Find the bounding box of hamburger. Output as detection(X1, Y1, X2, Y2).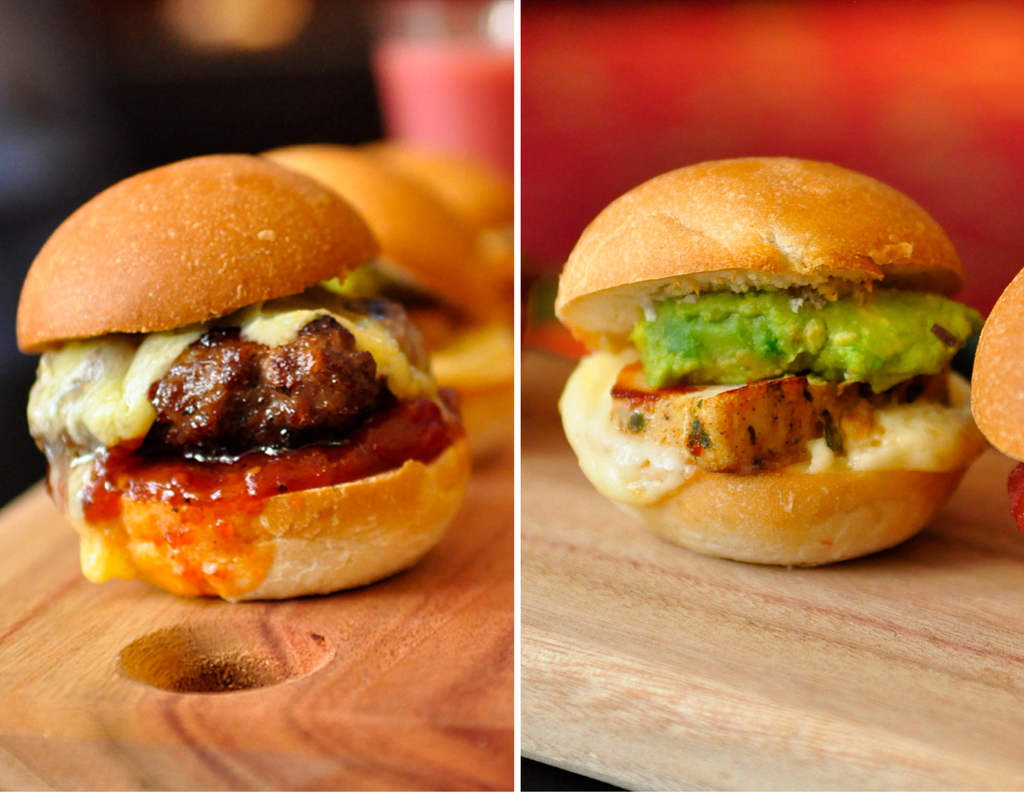
detection(17, 153, 473, 600).
